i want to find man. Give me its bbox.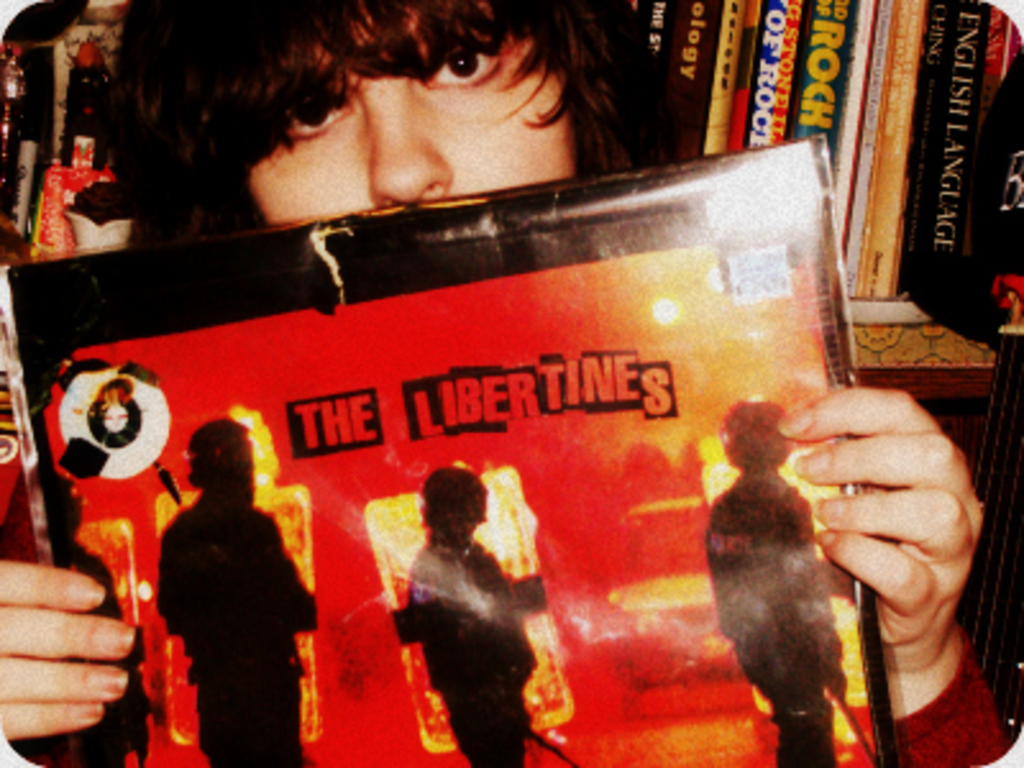
0 0 1011 765.
